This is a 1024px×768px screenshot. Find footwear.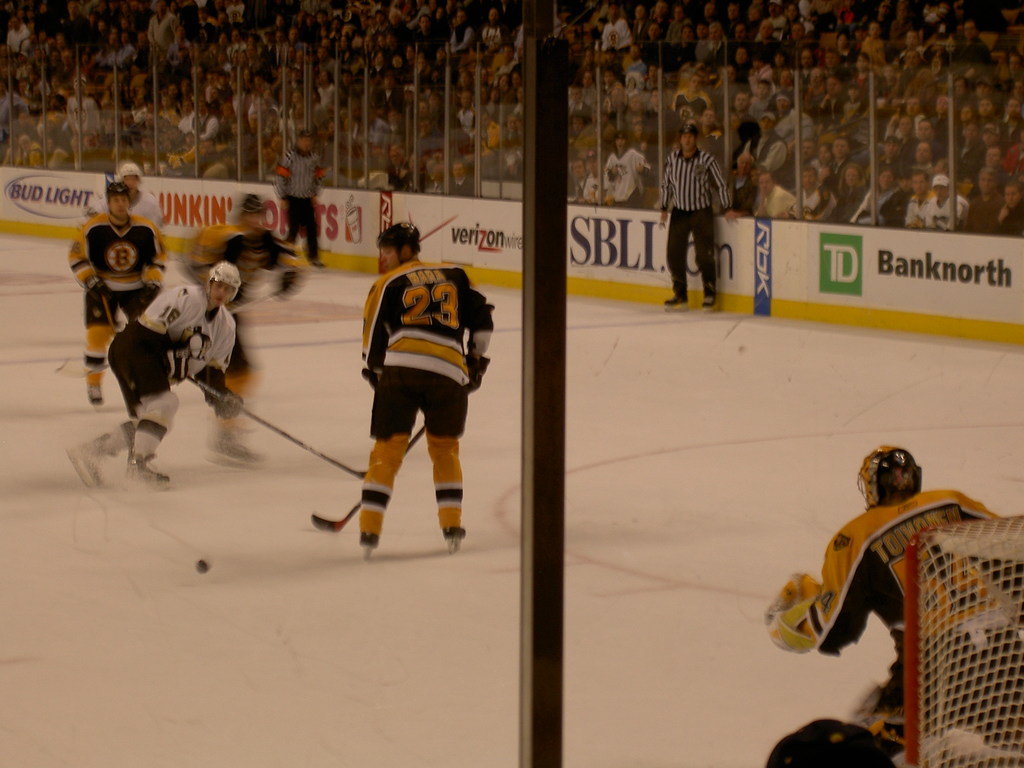
Bounding box: l=661, t=294, r=687, b=312.
